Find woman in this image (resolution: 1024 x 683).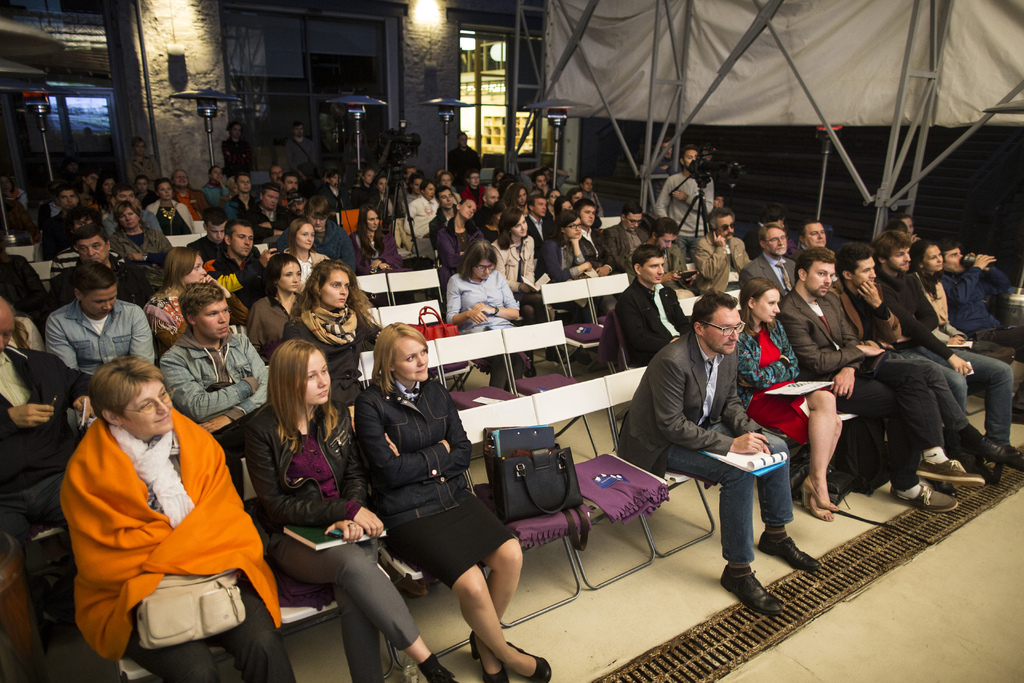
BBox(60, 363, 294, 682).
